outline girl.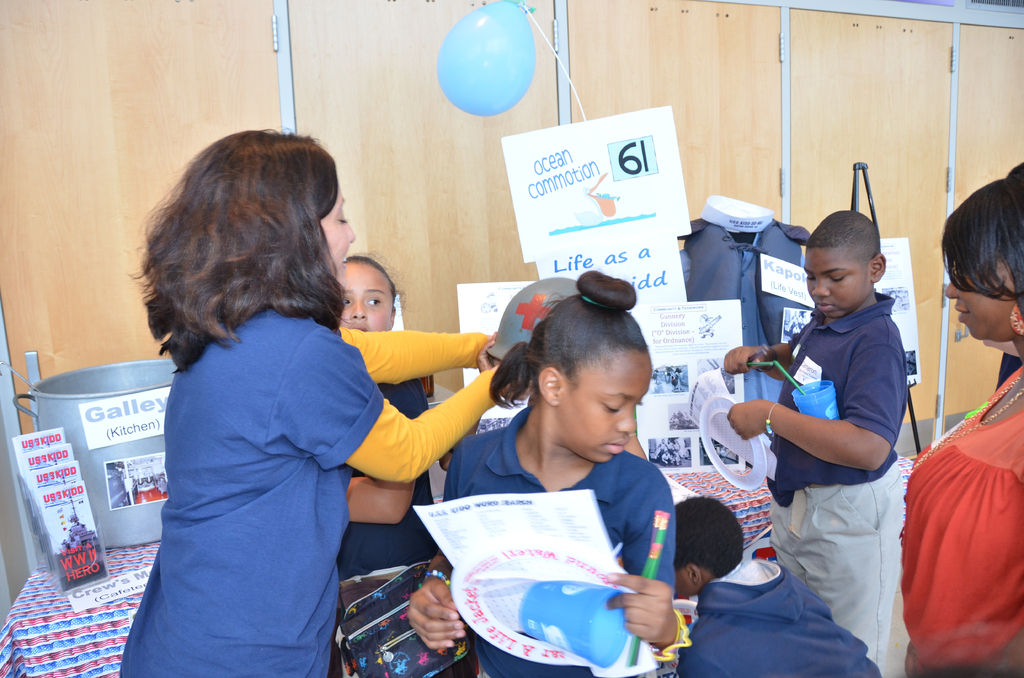
Outline: {"x1": 329, "y1": 256, "x2": 448, "y2": 579}.
